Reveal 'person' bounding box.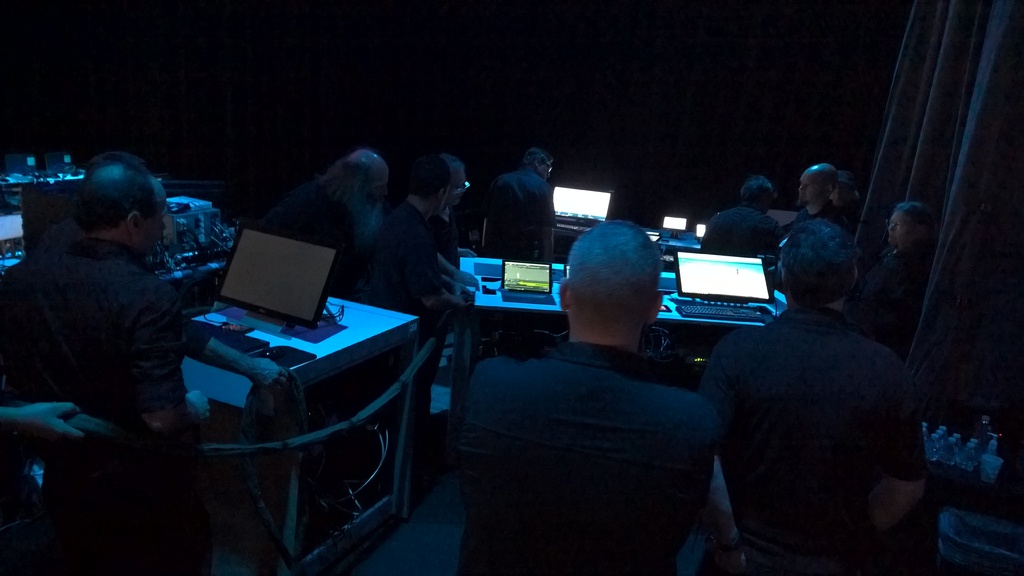
Revealed: [781,161,856,244].
